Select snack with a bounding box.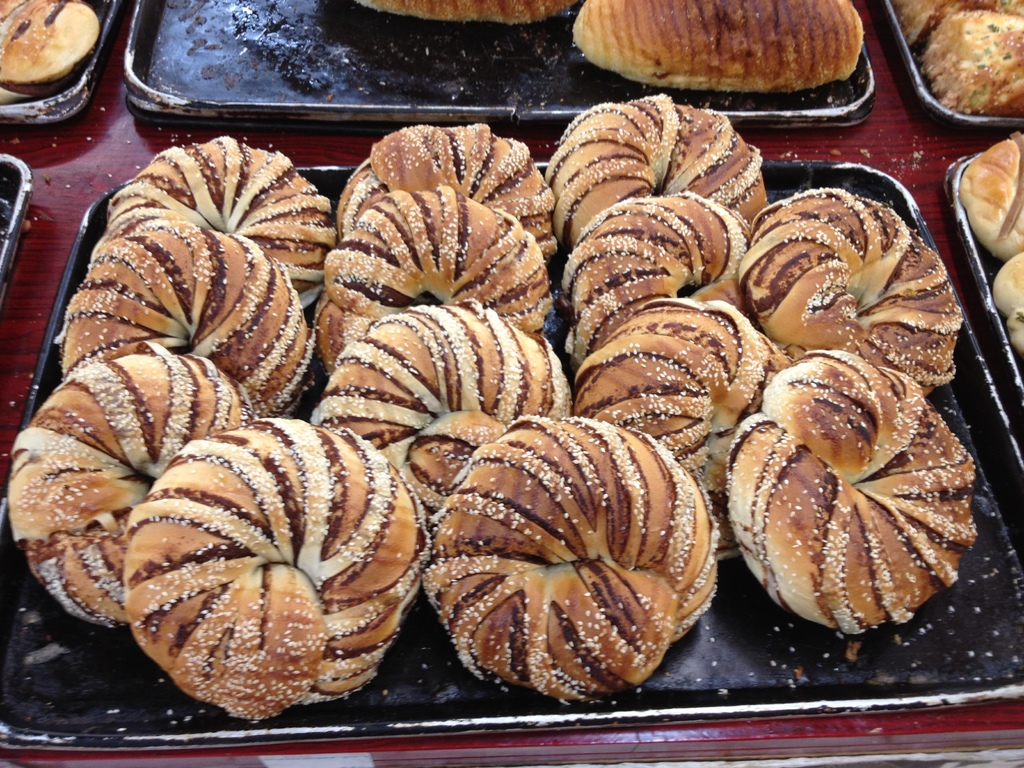
bbox=[746, 182, 961, 396].
